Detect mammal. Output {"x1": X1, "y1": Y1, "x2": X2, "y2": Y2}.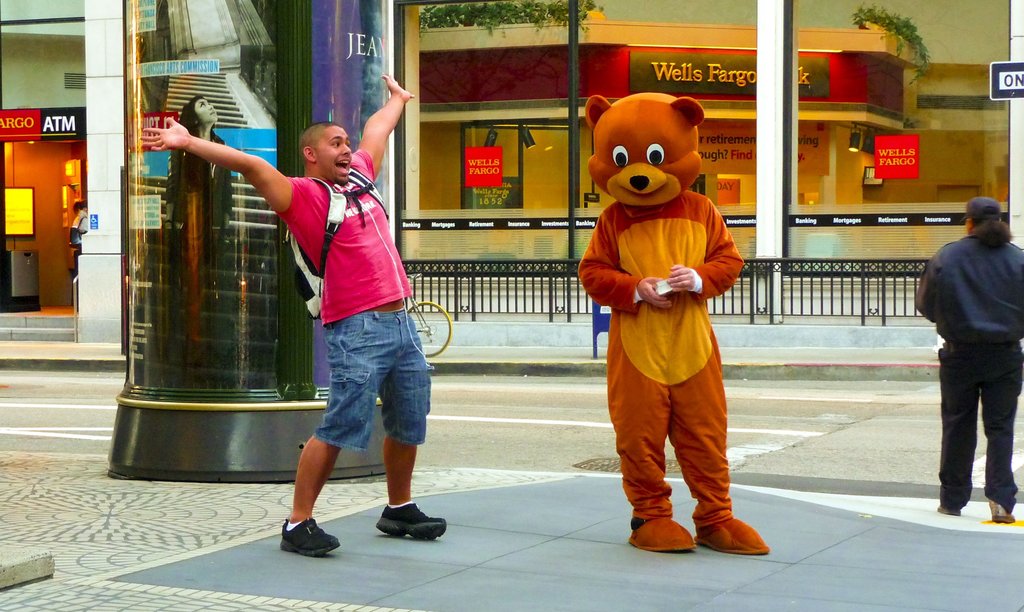
{"x1": 551, "y1": 79, "x2": 759, "y2": 544}.
